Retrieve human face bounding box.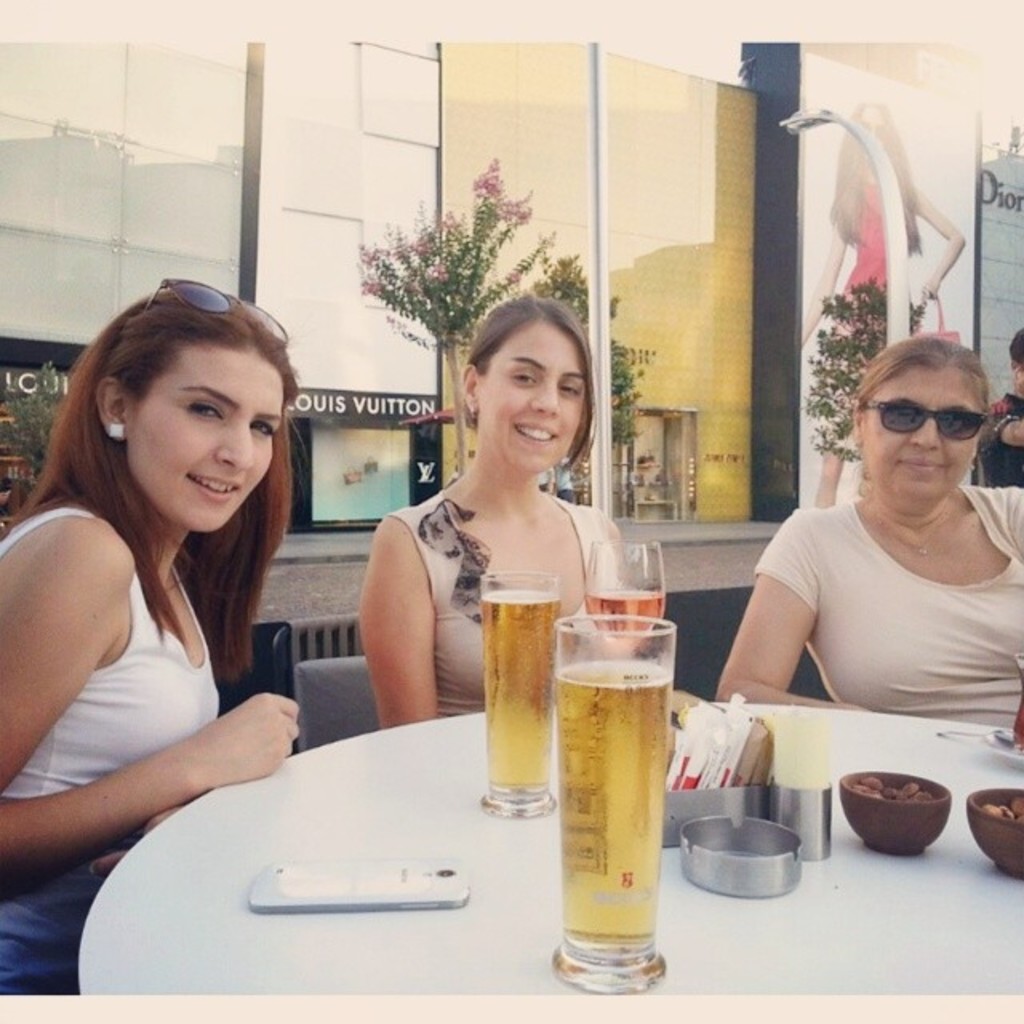
Bounding box: [866, 371, 989, 509].
